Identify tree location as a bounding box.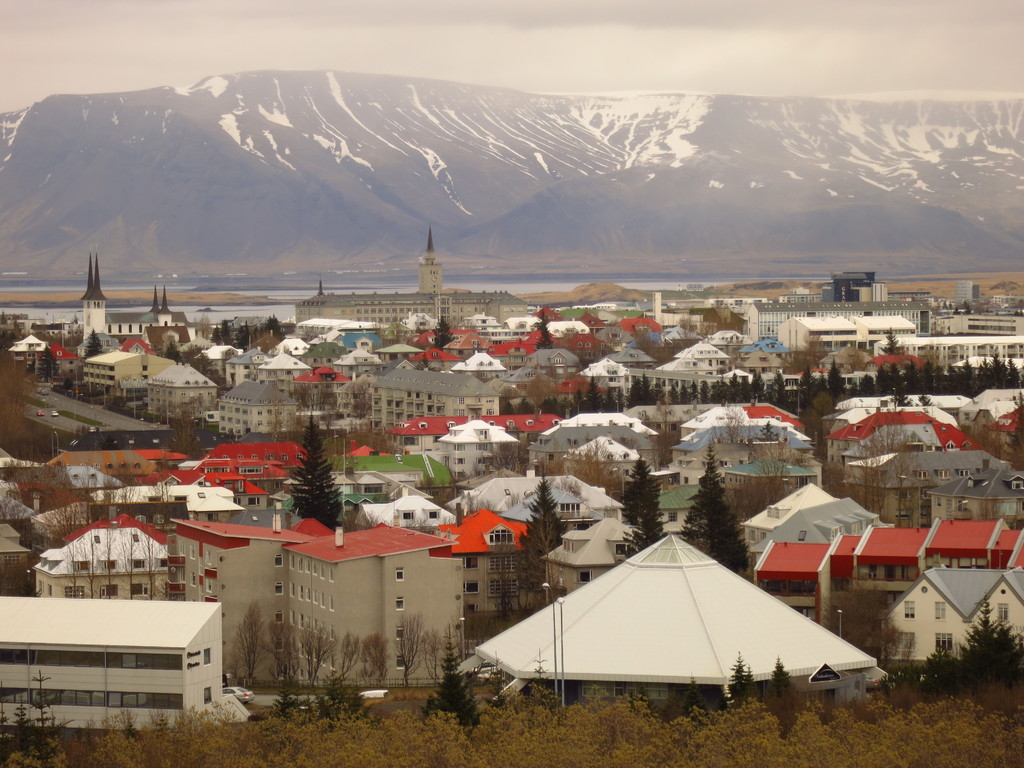
bbox=[0, 676, 95, 767].
